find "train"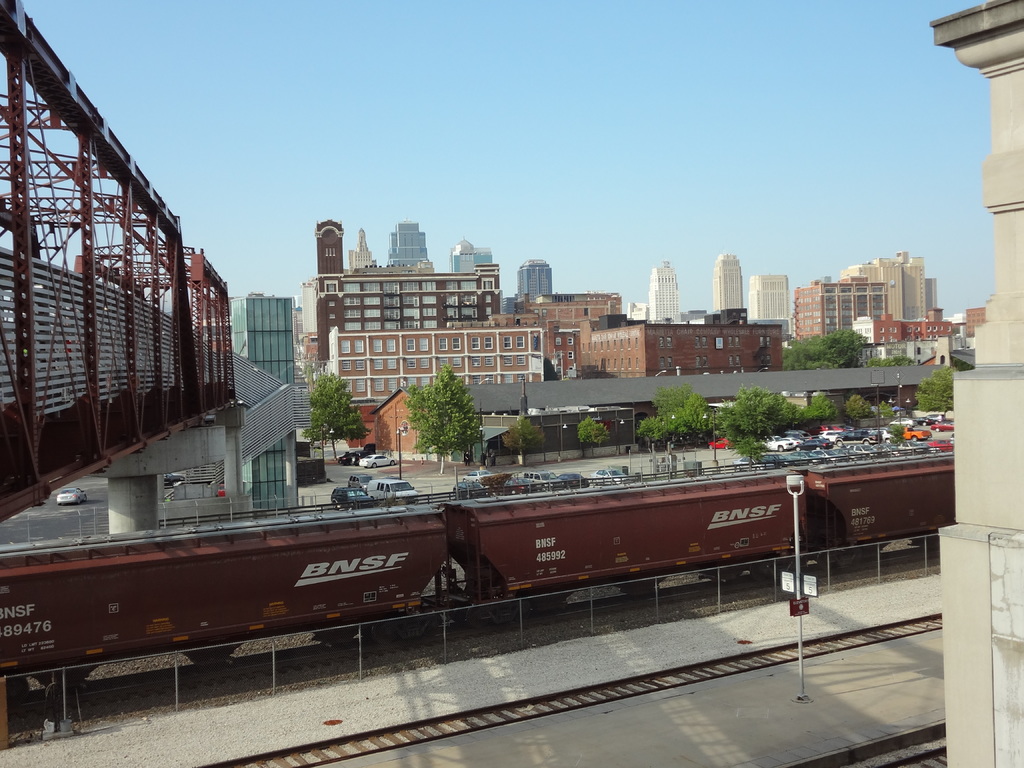
left=0, top=447, right=954, bottom=717
